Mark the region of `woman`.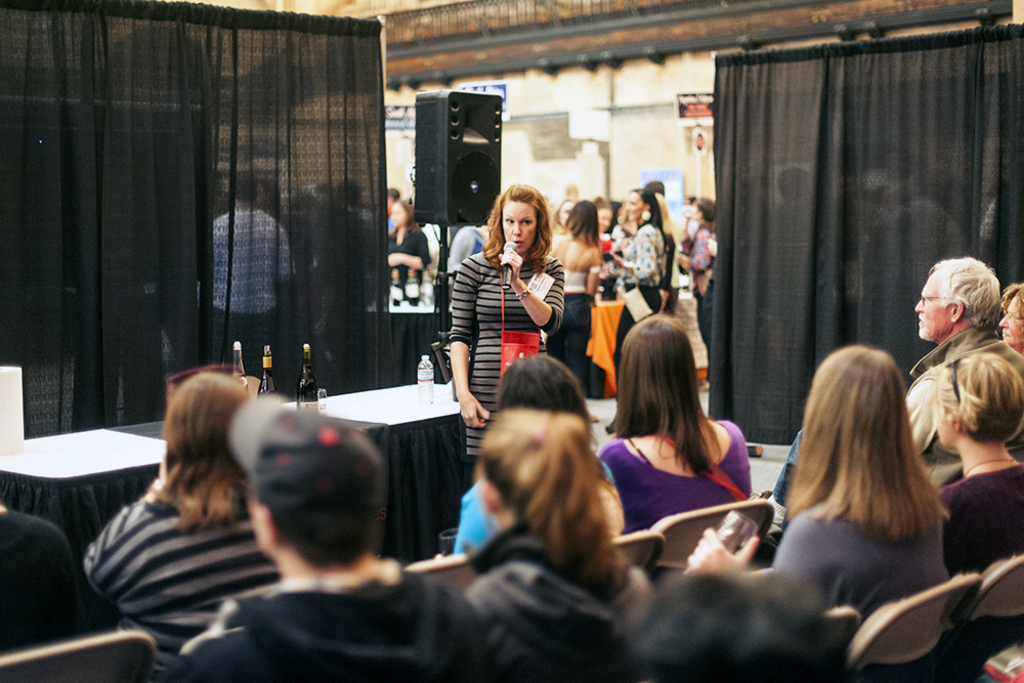
Region: region(83, 372, 283, 682).
